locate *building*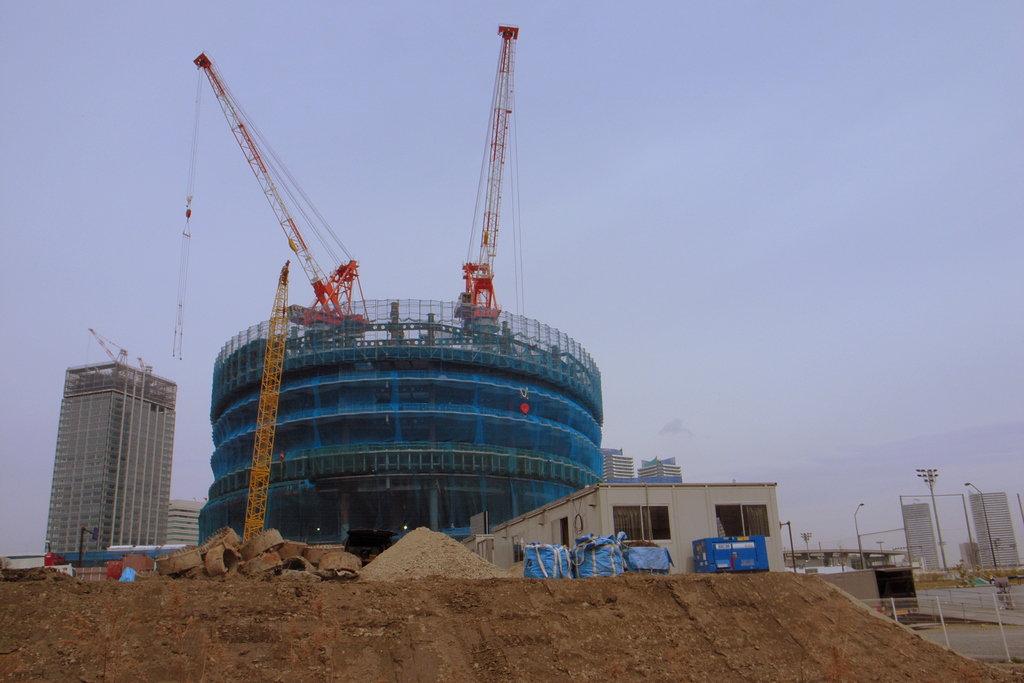
[left=966, top=490, right=1020, bottom=572]
